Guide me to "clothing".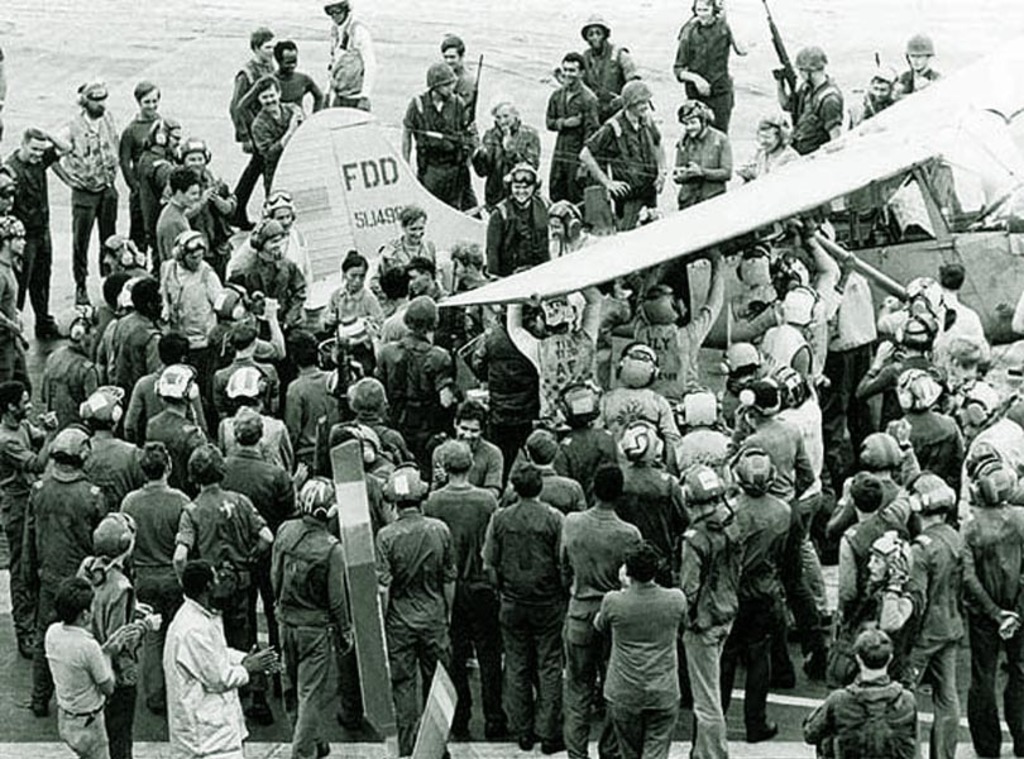
Guidance: pyautogui.locateOnScreen(209, 407, 288, 457).
